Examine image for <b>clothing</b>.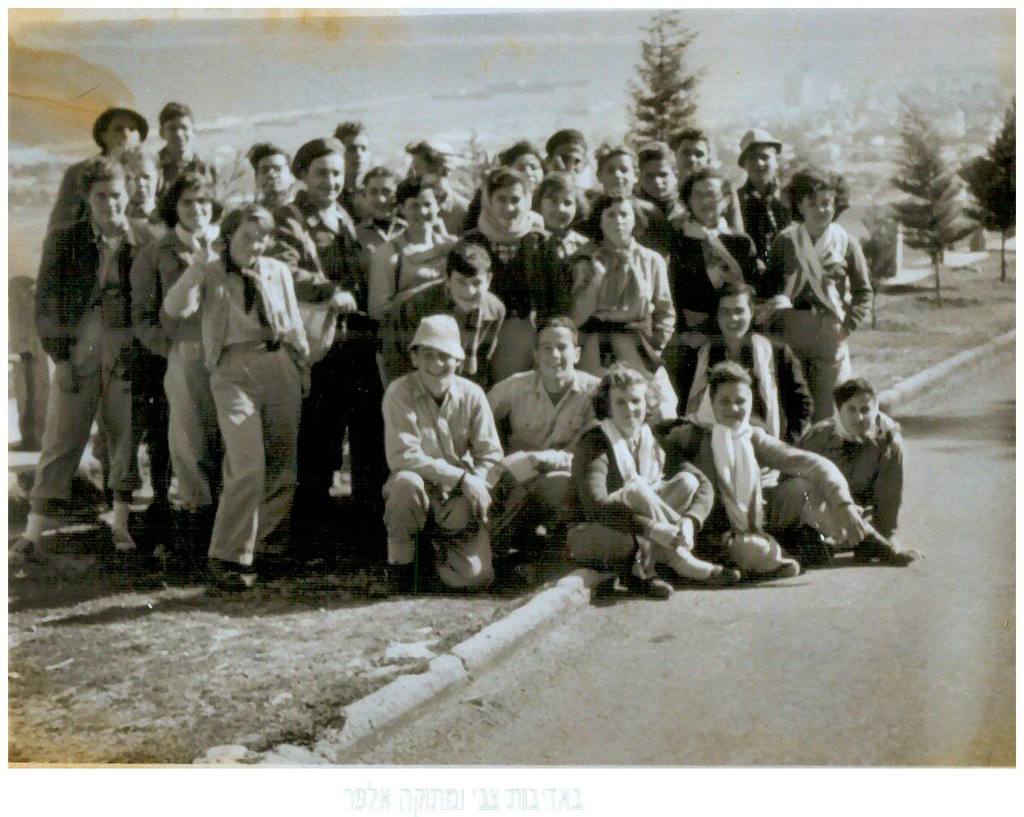
Examination result: x1=371 y1=323 x2=503 y2=606.
